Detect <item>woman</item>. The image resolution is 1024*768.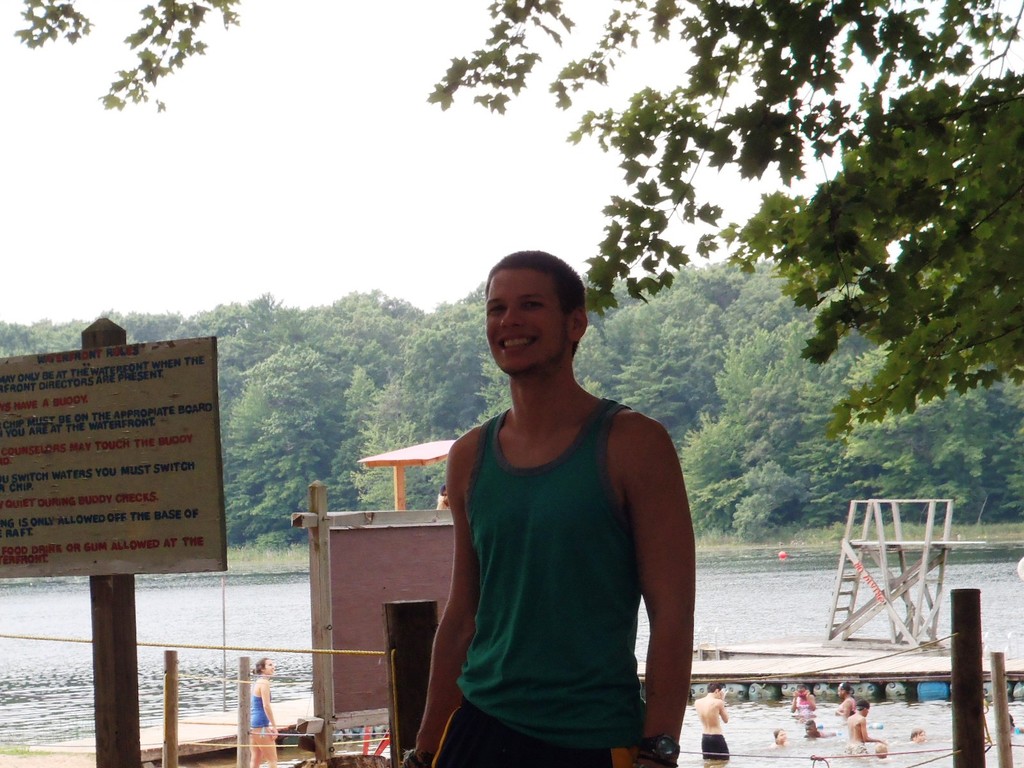
(248,653,275,767).
